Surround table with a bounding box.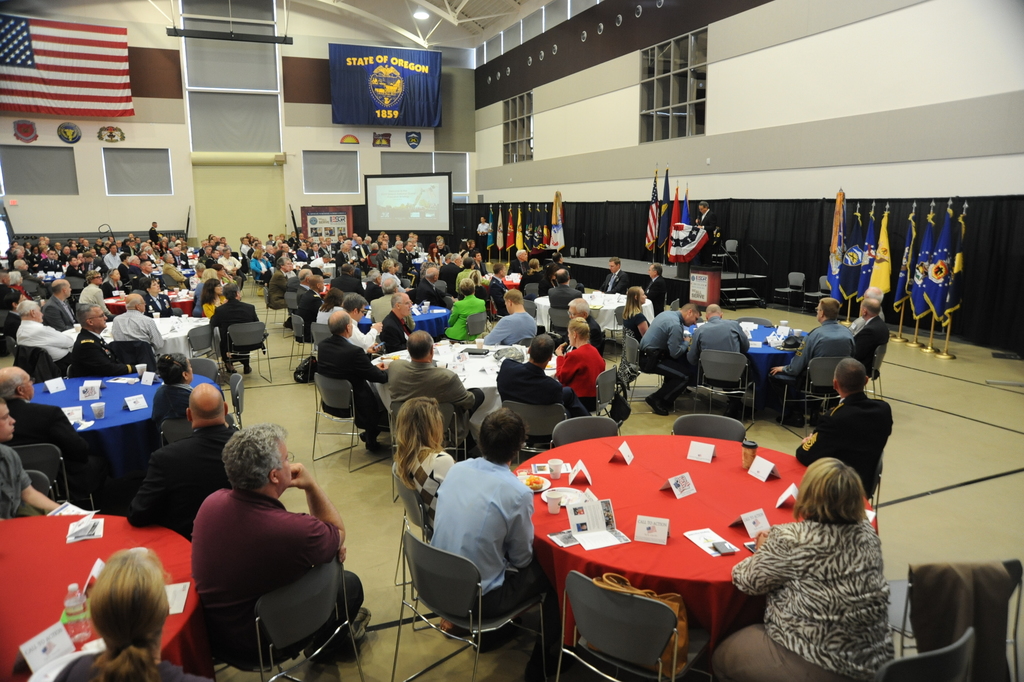
<region>20, 360, 218, 430</region>.
